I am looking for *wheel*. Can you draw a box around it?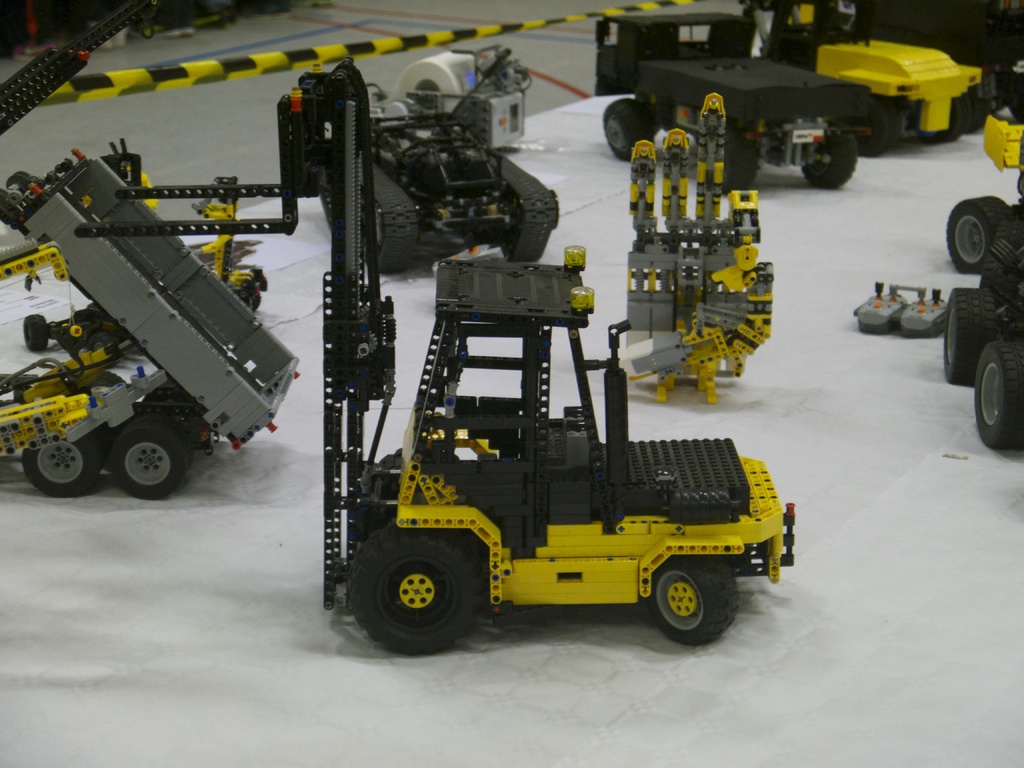
Sure, the bounding box is 652,561,743,641.
